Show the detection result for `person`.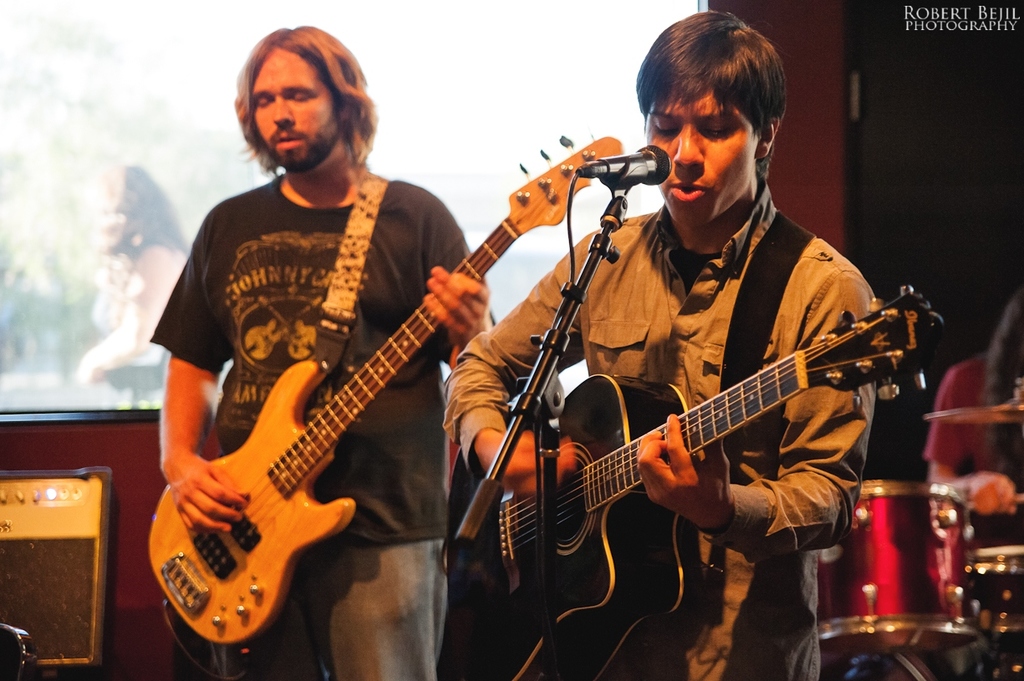
bbox=(442, 9, 879, 680).
